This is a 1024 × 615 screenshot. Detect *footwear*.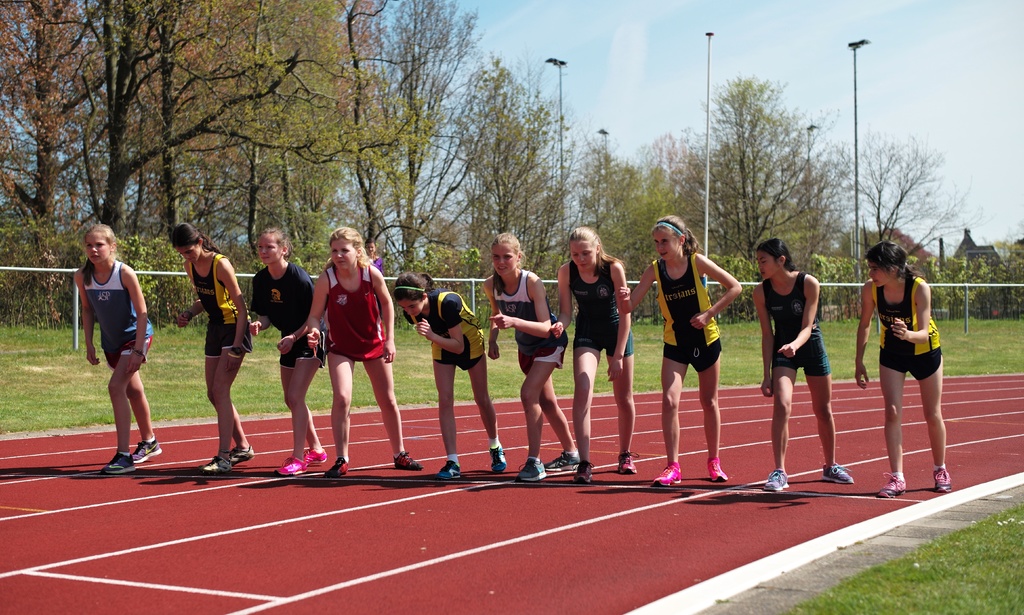
Rect(869, 468, 903, 498).
